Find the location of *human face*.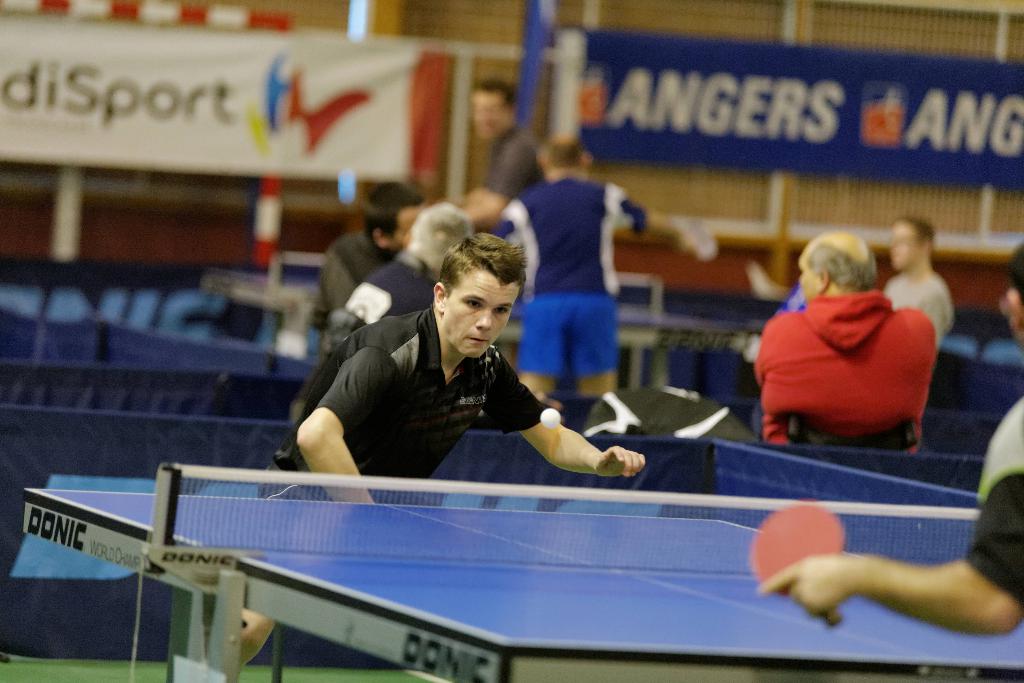
Location: {"left": 448, "top": 277, "right": 516, "bottom": 359}.
